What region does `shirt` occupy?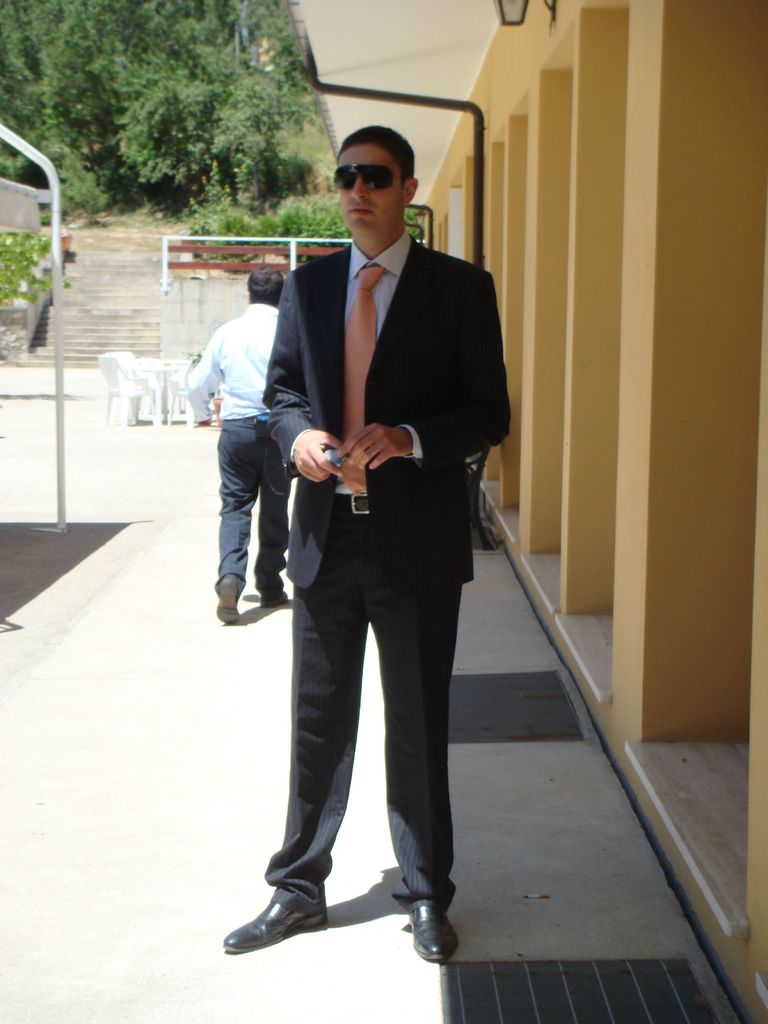
bbox=[187, 302, 276, 415].
